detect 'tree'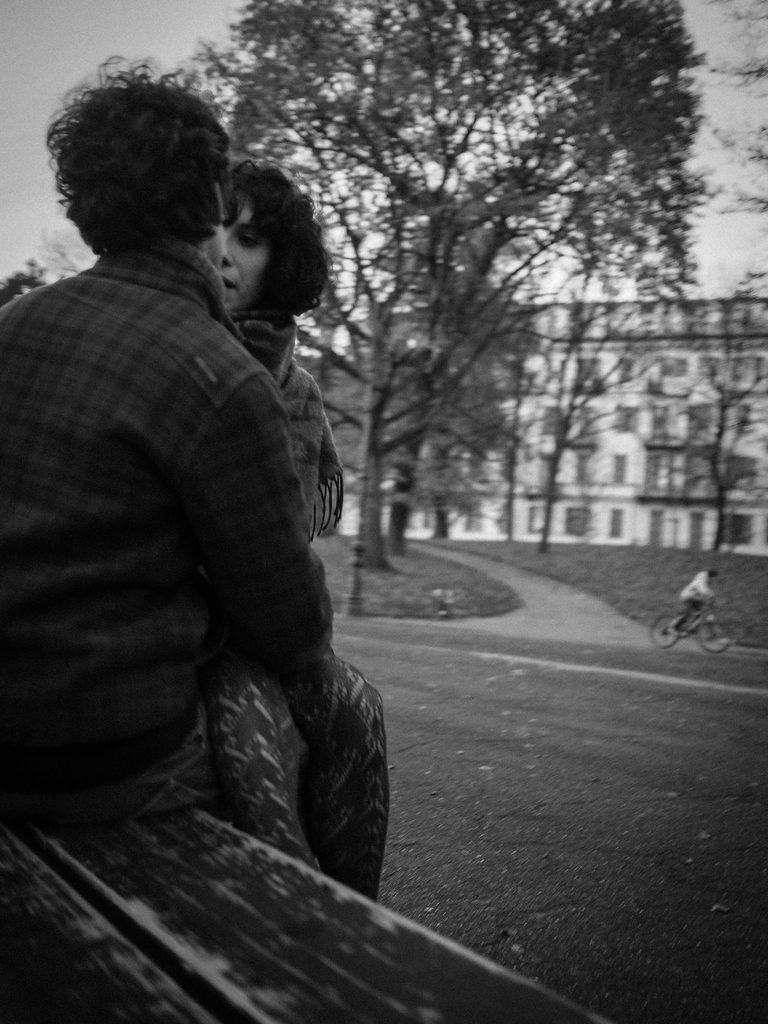
bbox=(681, 265, 767, 564)
